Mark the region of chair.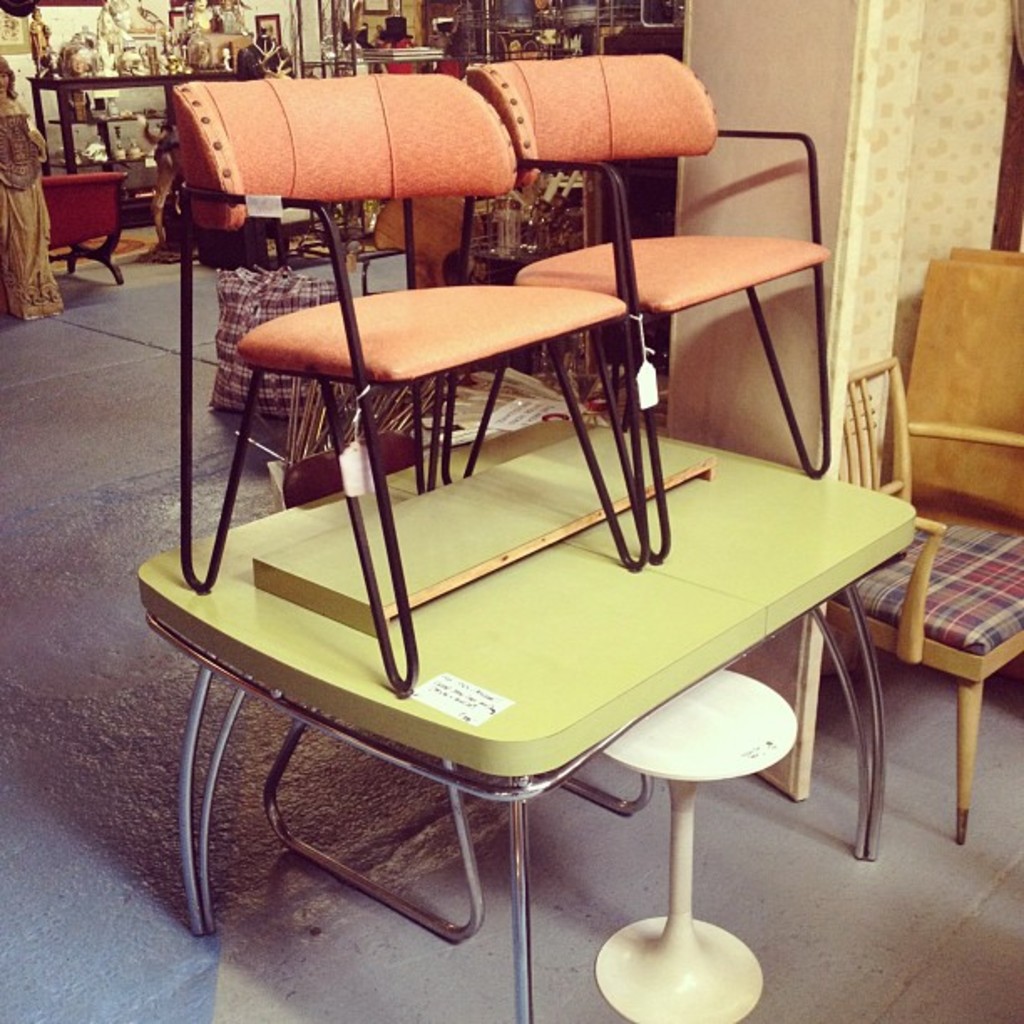
Region: crop(833, 353, 1022, 843).
